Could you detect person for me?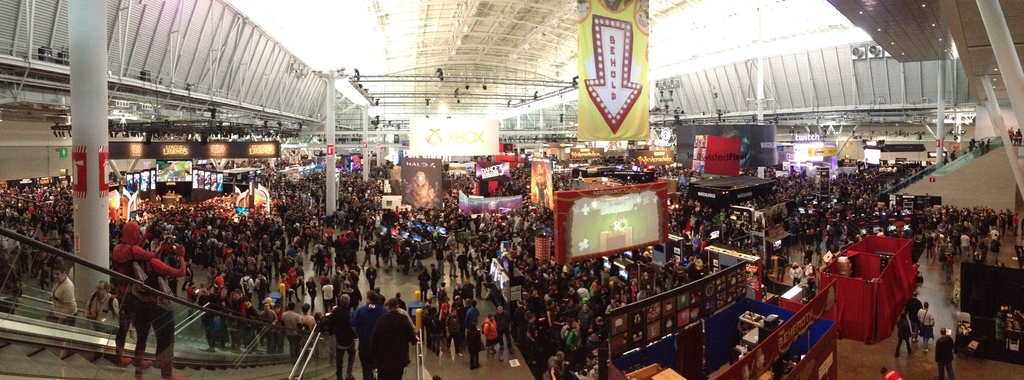
Detection result: bbox=(988, 233, 1002, 266).
